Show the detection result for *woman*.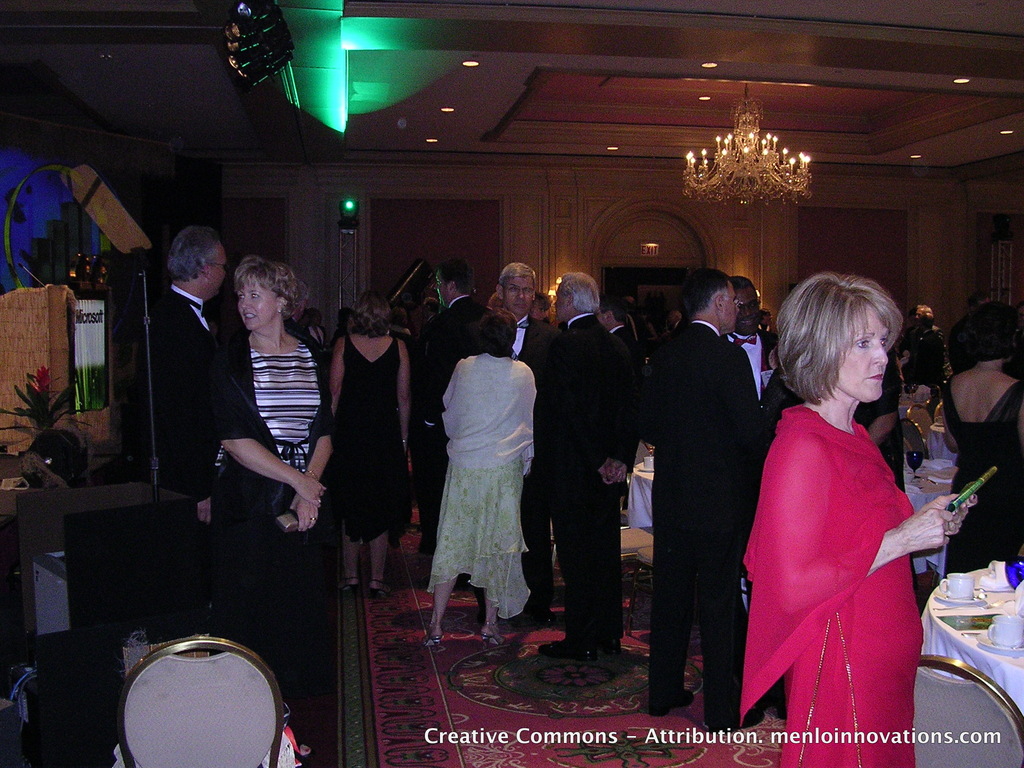
<region>943, 299, 1023, 574</region>.
